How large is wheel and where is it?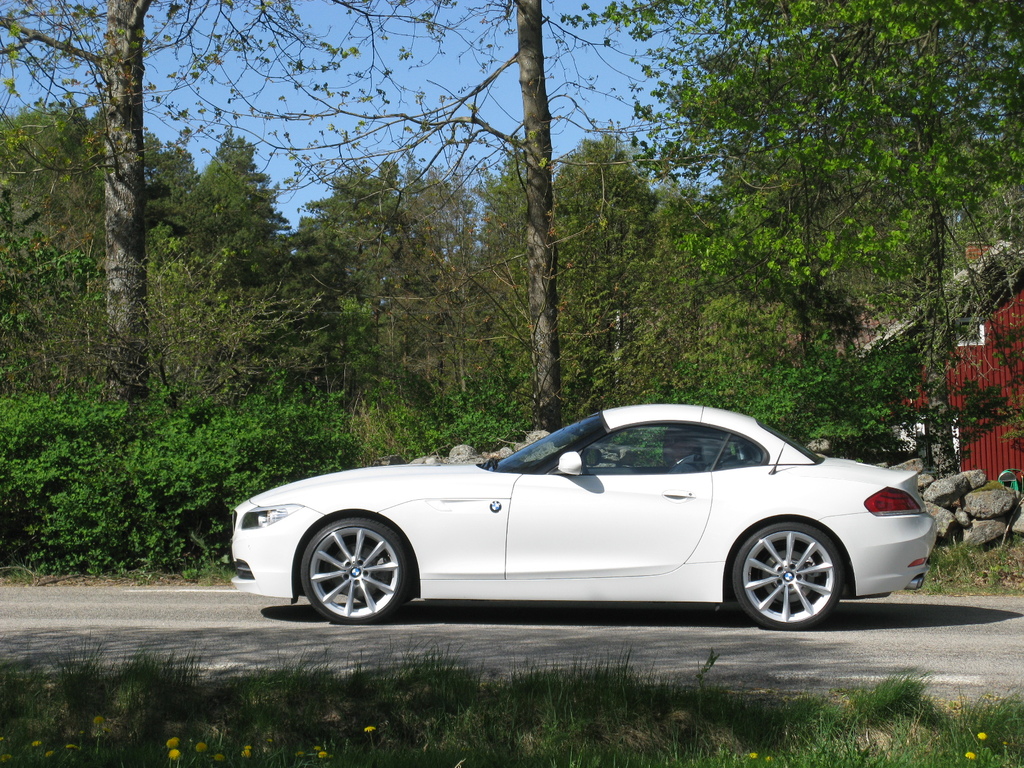
Bounding box: 299:518:408:623.
